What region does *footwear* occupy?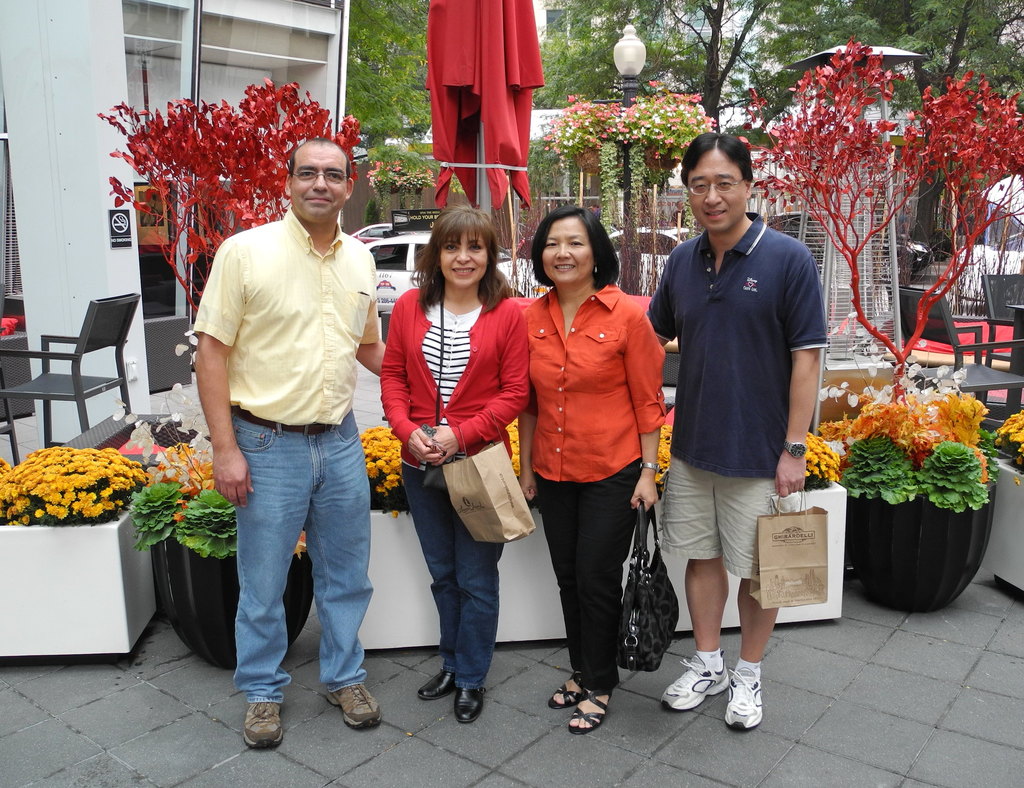
417:670:455:700.
